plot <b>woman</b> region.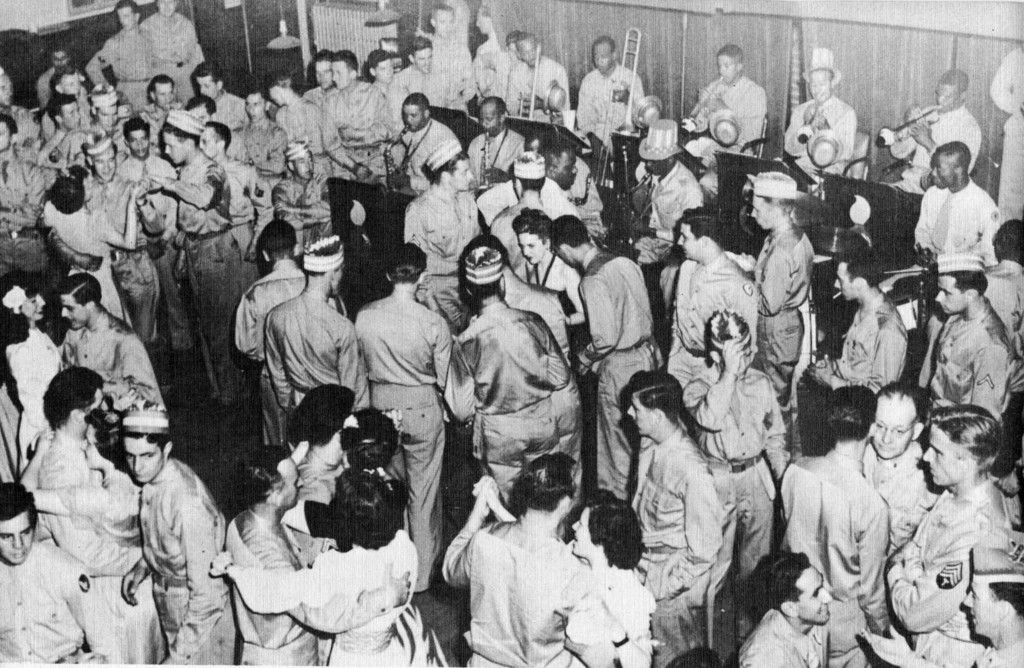
Plotted at detection(509, 203, 592, 363).
